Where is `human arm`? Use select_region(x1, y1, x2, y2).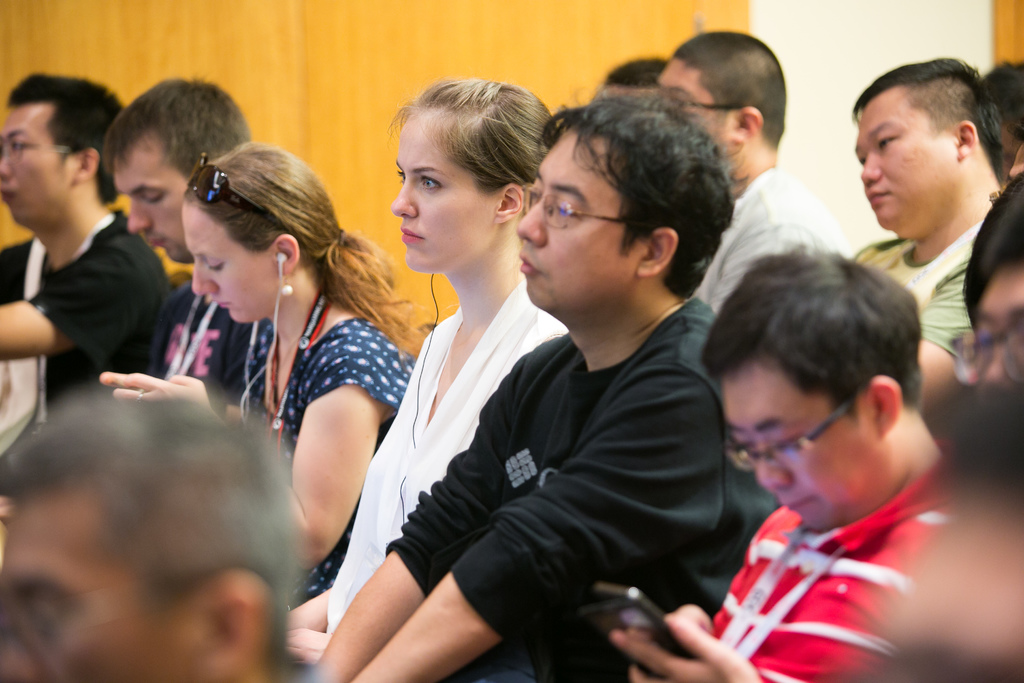
select_region(900, 239, 998, 439).
